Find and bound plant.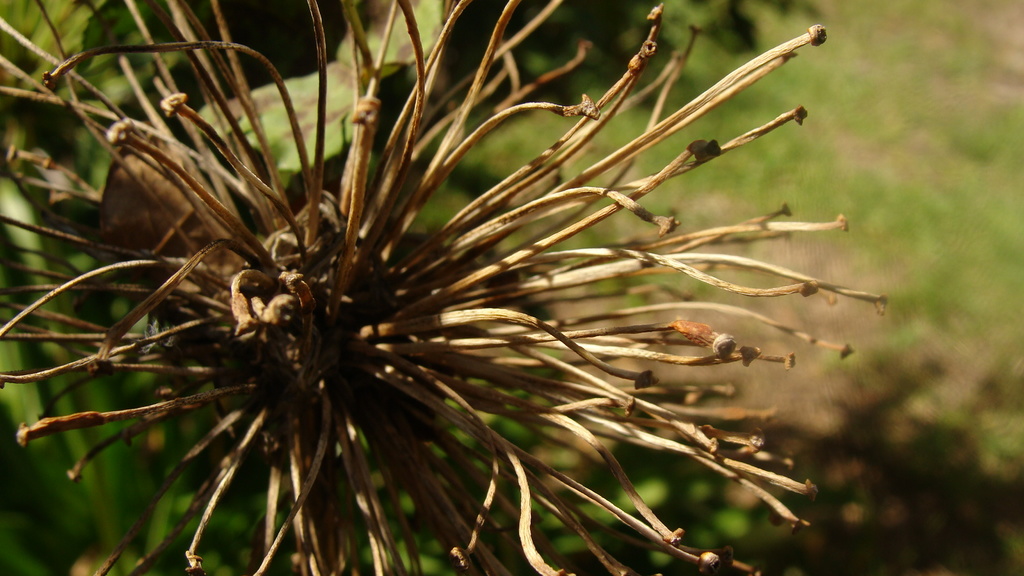
Bound: pyautogui.locateOnScreen(4, 13, 892, 549).
